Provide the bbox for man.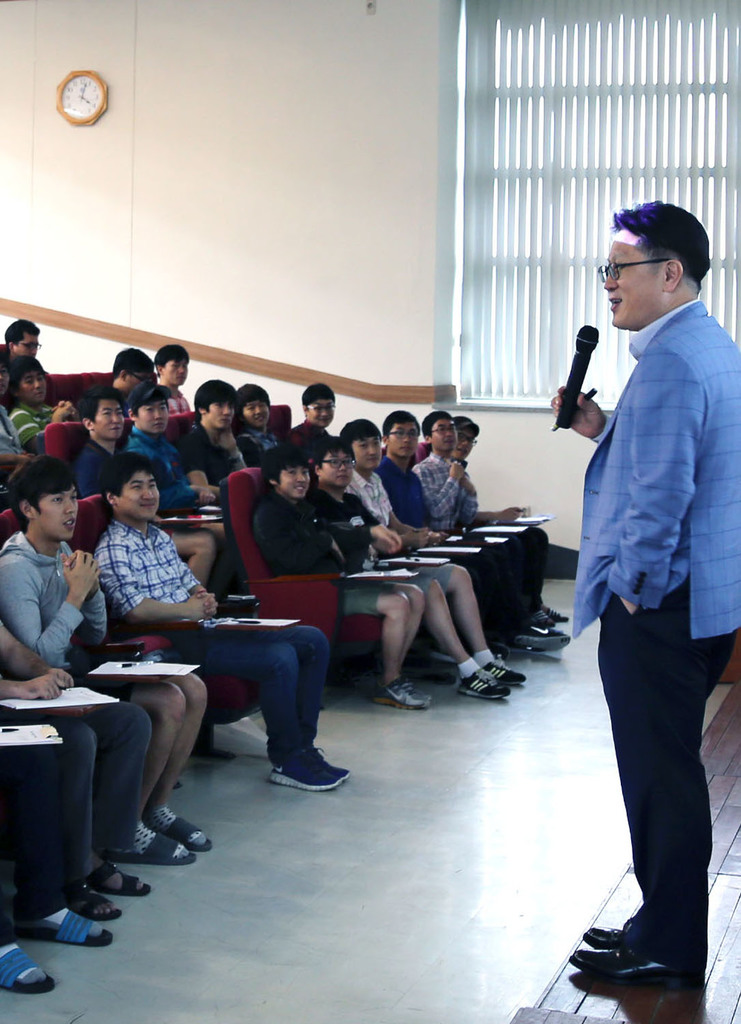
<box>249,443,430,714</box>.
